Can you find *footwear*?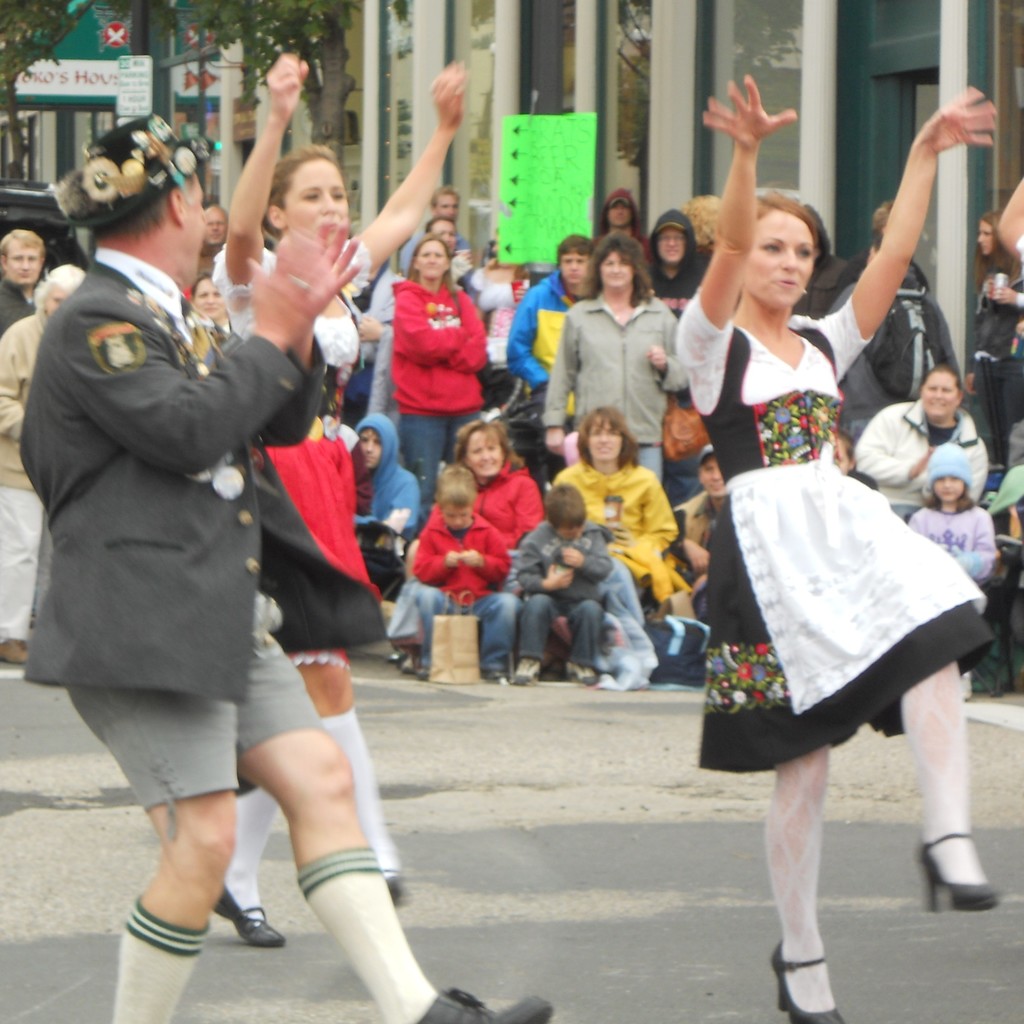
Yes, bounding box: Rect(515, 653, 536, 689).
